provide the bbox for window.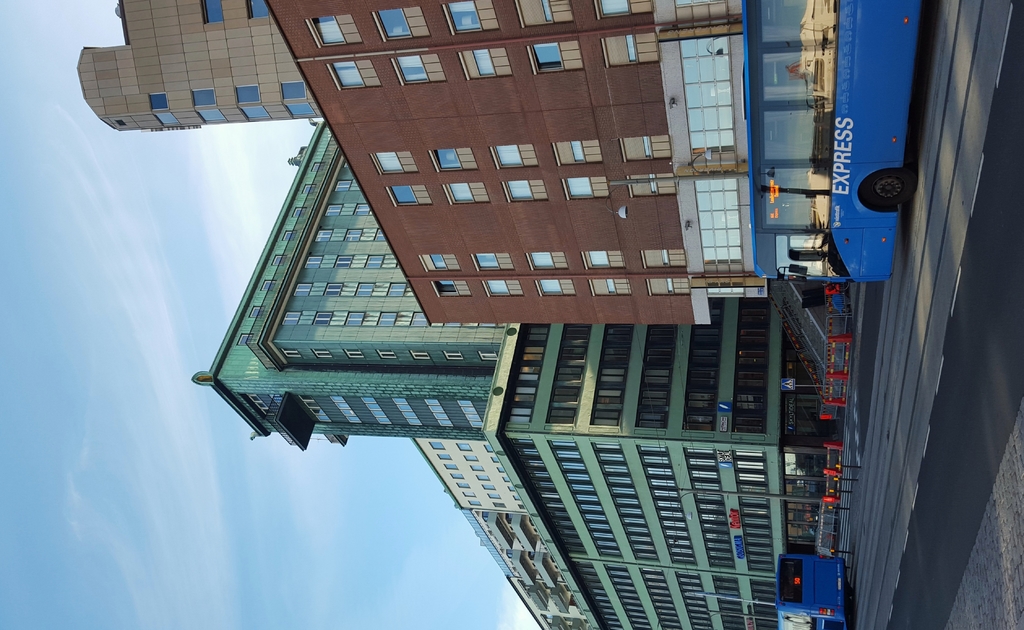
rect(593, 0, 649, 19).
